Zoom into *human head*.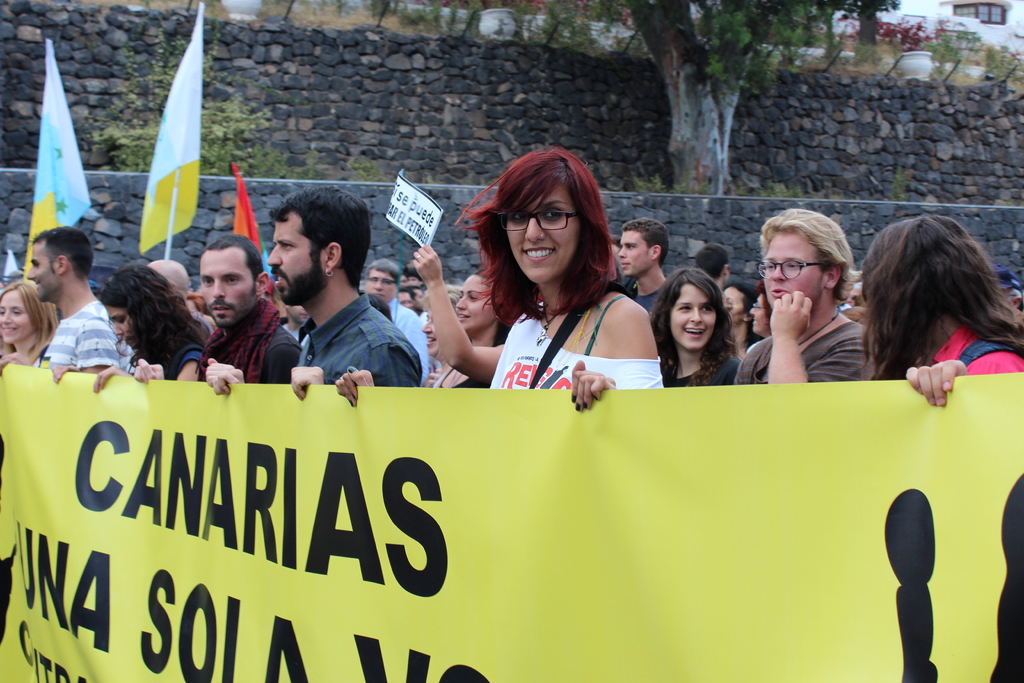
Zoom target: (289, 302, 315, 325).
